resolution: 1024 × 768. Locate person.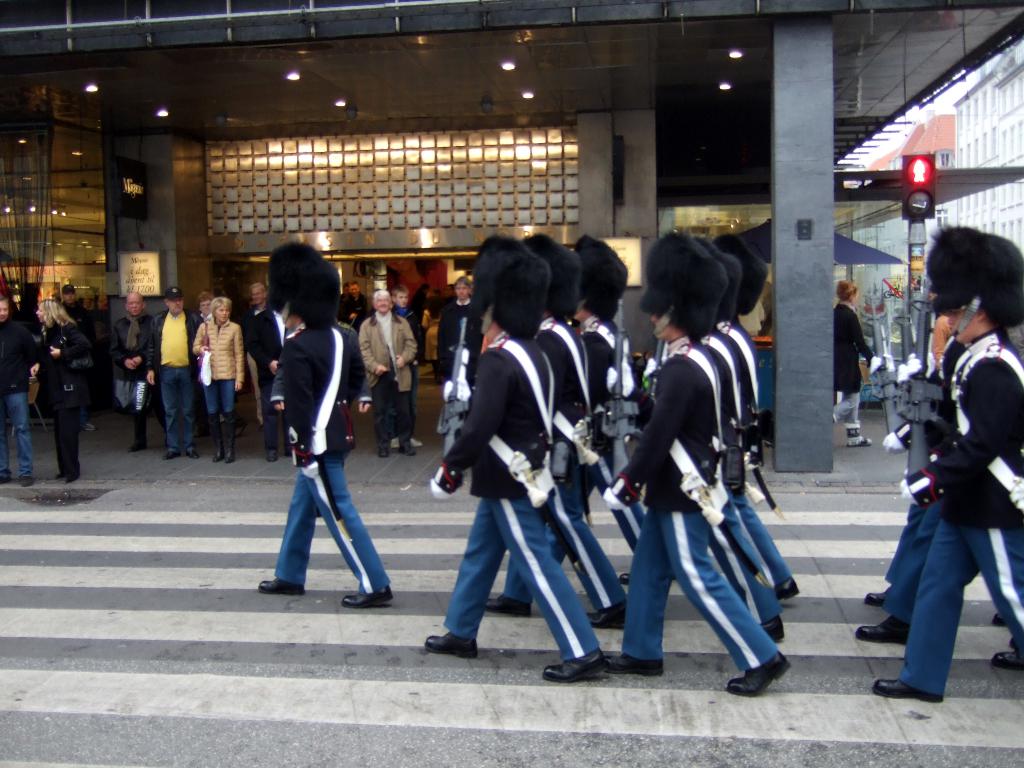
[0, 296, 38, 486].
